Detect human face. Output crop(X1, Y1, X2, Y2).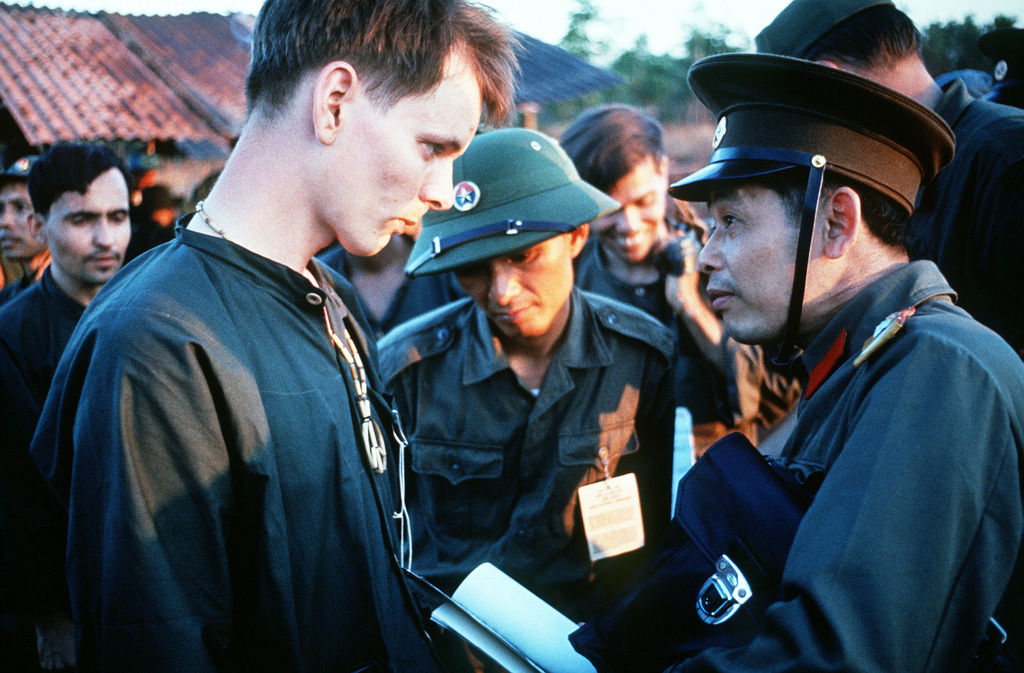
crop(0, 186, 36, 260).
